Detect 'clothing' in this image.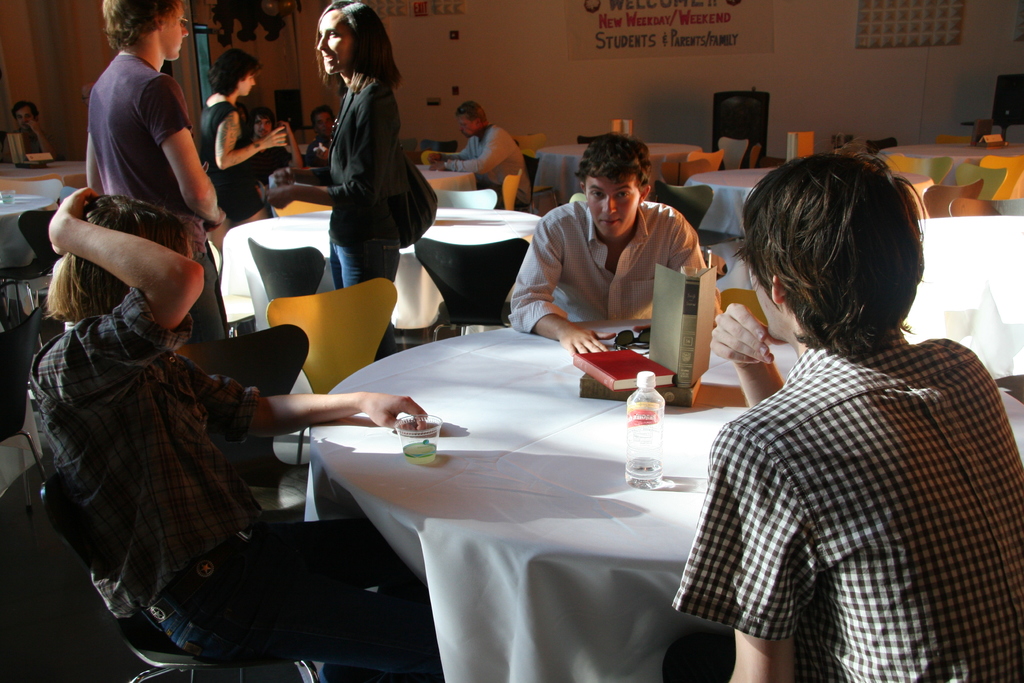
Detection: <bbox>452, 126, 536, 203</bbox>.
